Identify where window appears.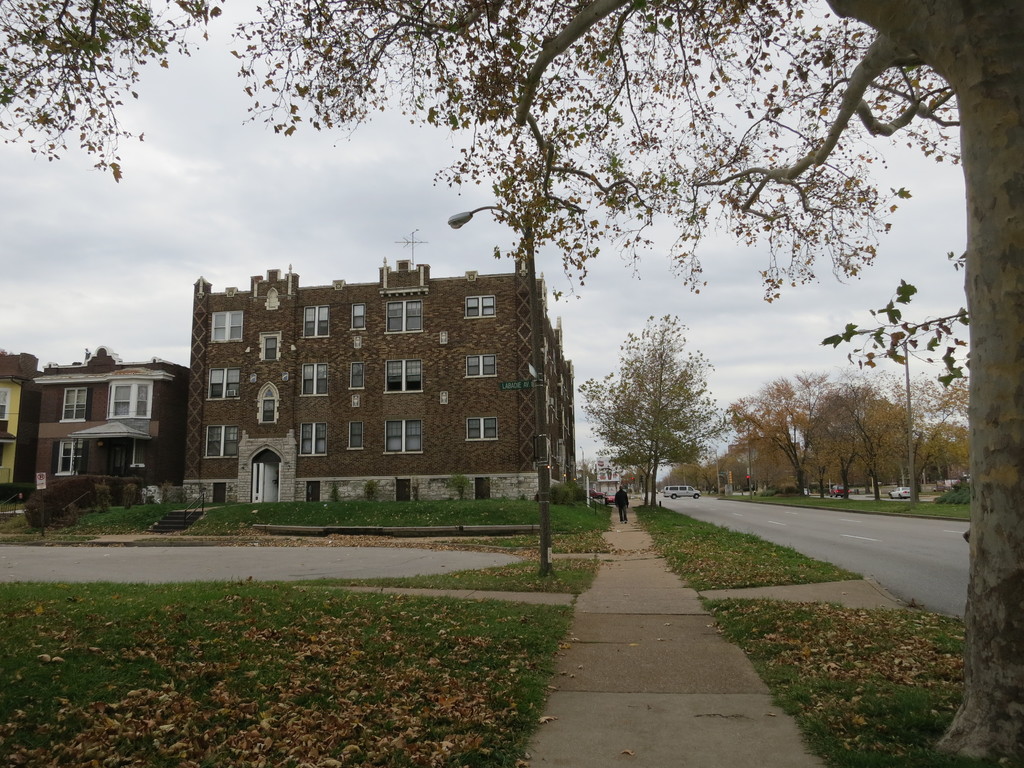
Appears at {"left": 262, "top": 397, "right": 281, "bottom": 421}.
